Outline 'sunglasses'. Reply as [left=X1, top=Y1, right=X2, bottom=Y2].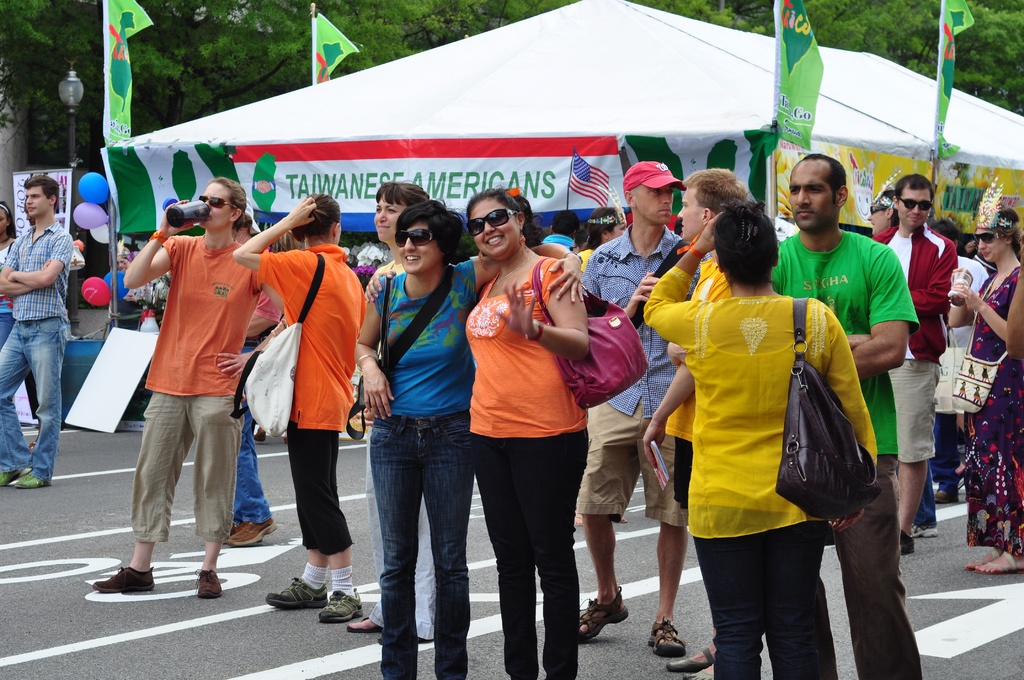
[left=883, top=193, right=945, bottom=214].
